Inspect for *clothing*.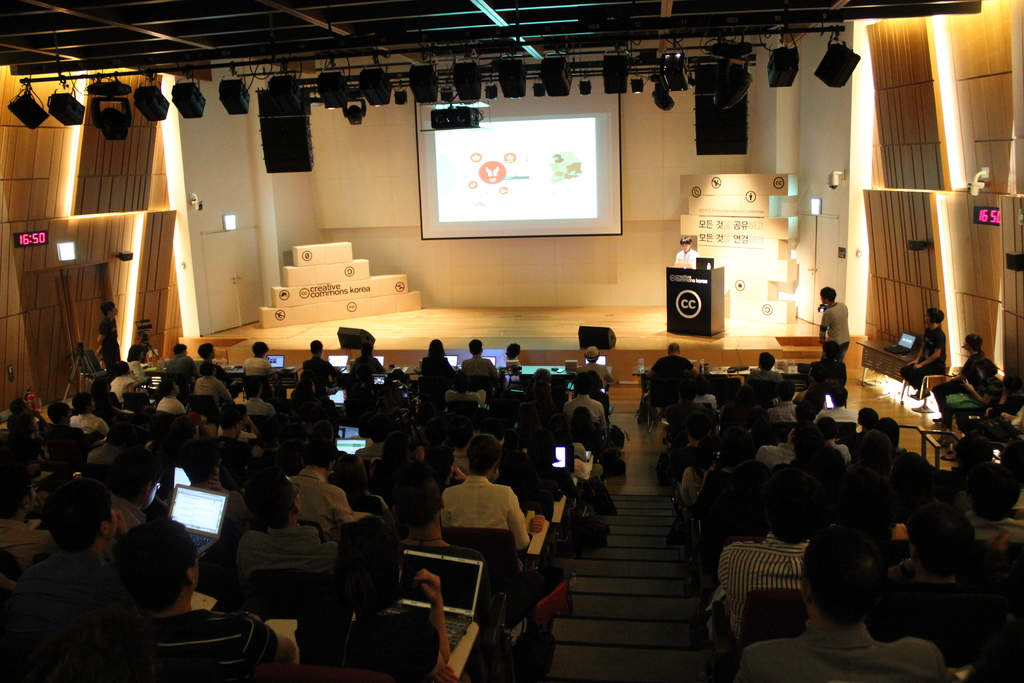
Inspection: [x1=733, y1=616, x2=954, y2=682].
